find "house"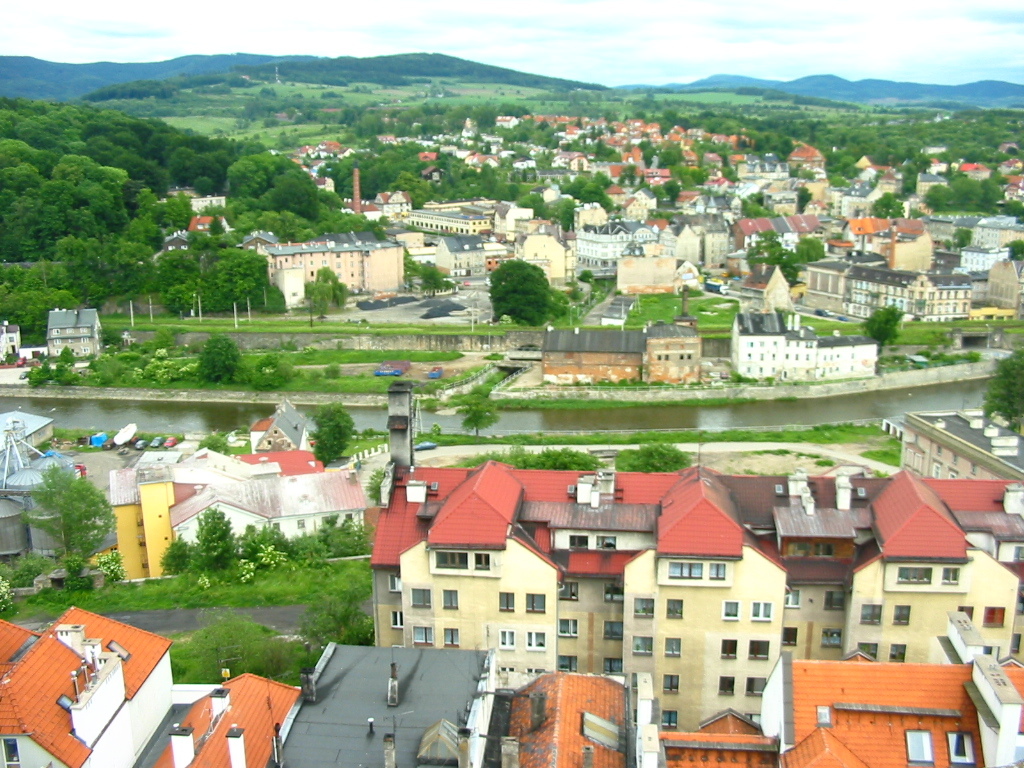
crop(465, 151, 495, 173)
